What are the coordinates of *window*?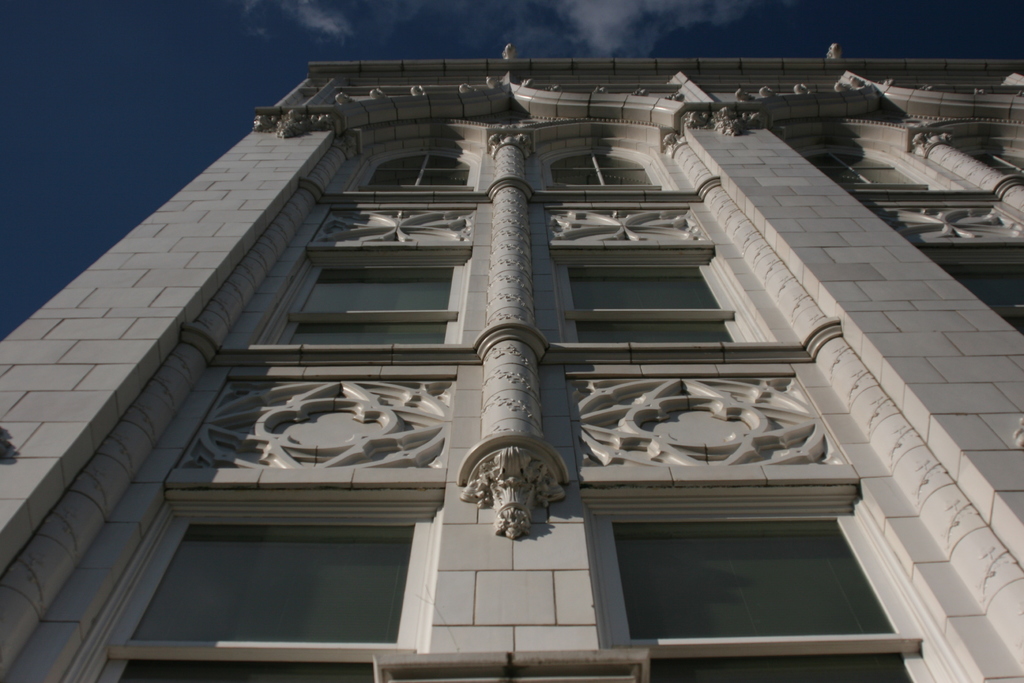
BBox(269, 259, 455, 340).
